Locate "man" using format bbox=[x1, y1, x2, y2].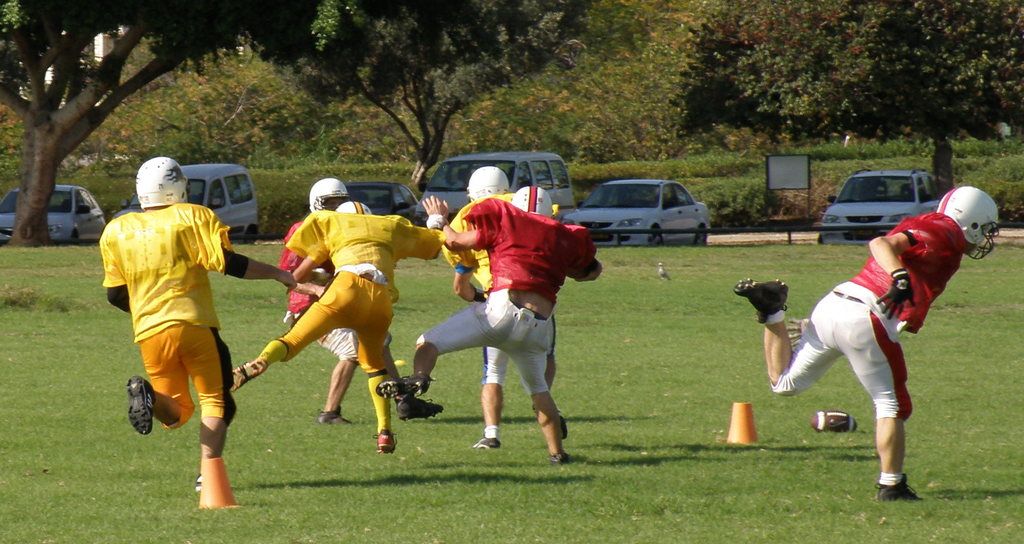
bbox=[733, 188, 1000, 500].
